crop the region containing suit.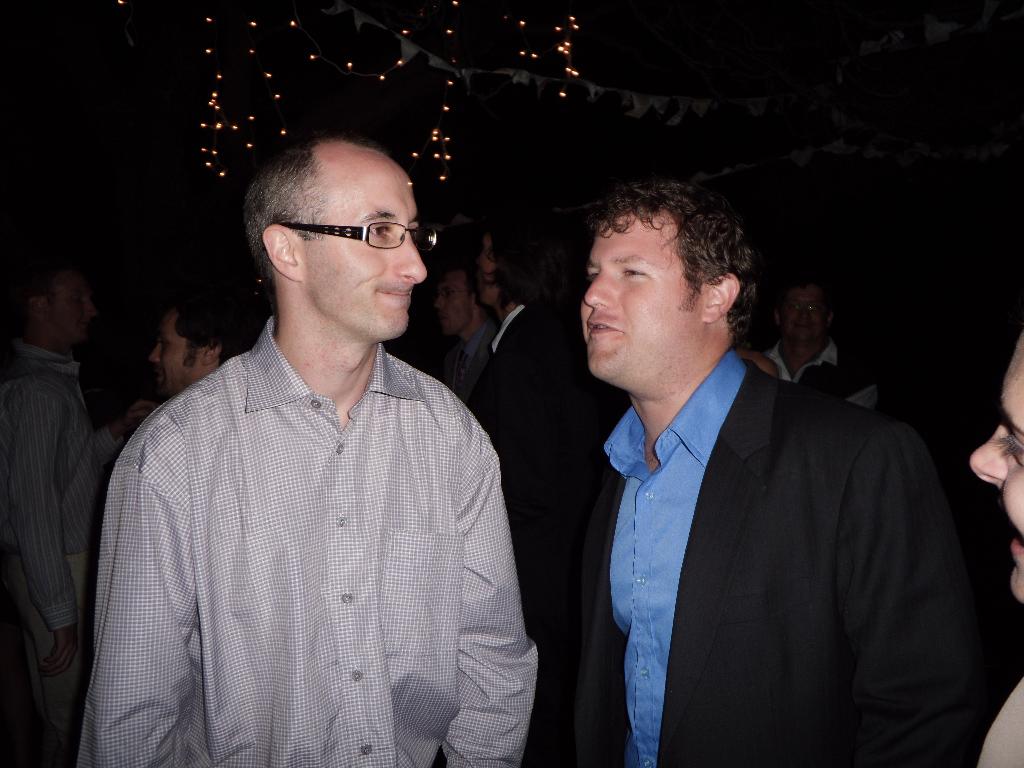
Crop region: 533 317 983 761.
